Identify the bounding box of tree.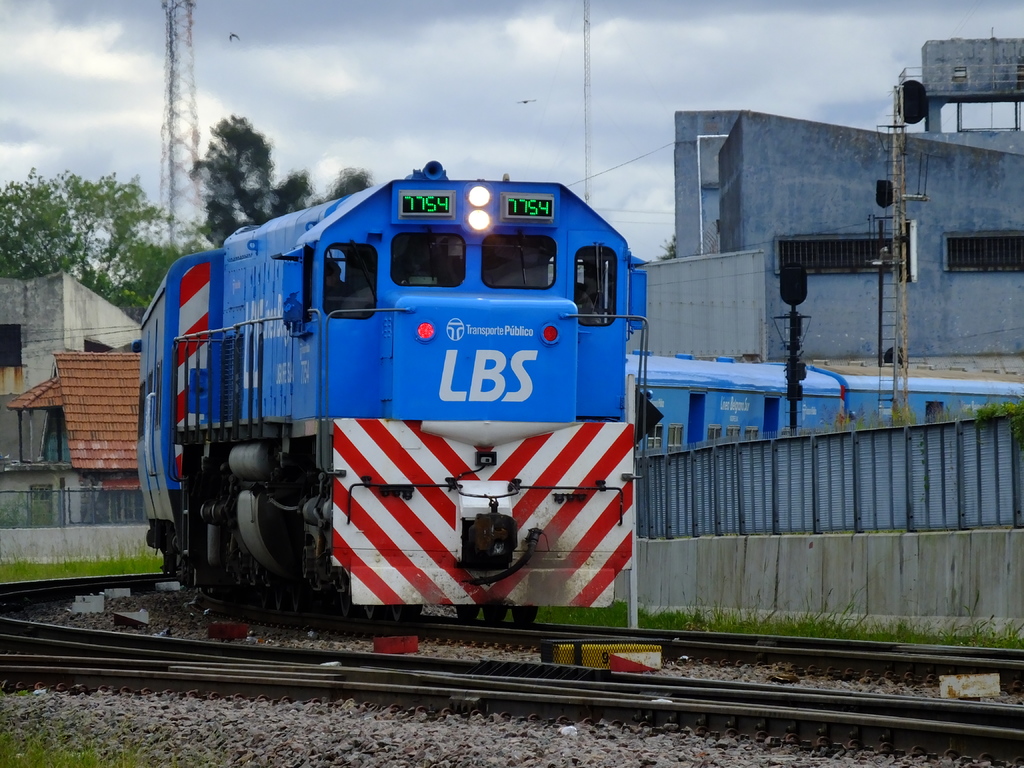
(left=266, top=177, right=315, bottom=216).
